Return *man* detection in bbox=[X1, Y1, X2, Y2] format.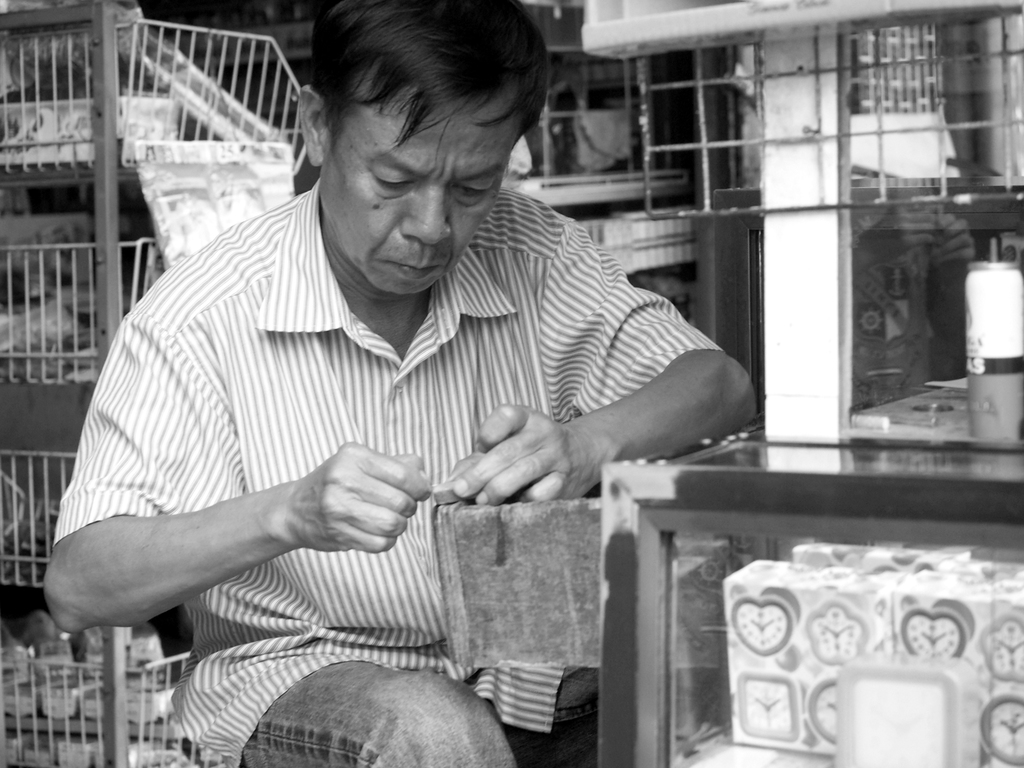
bbox=[47, 17, 770, 683].
